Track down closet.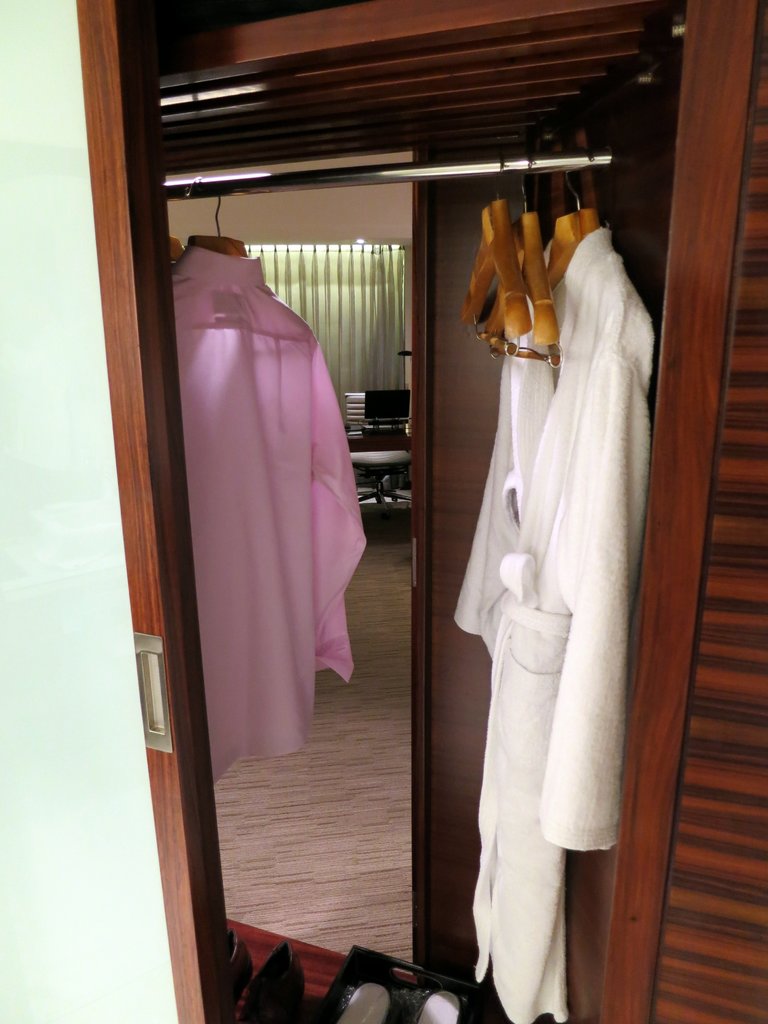
Tracked to {"x1": 75, "y1": 0, "x2": 767, "y2": 1023}.
